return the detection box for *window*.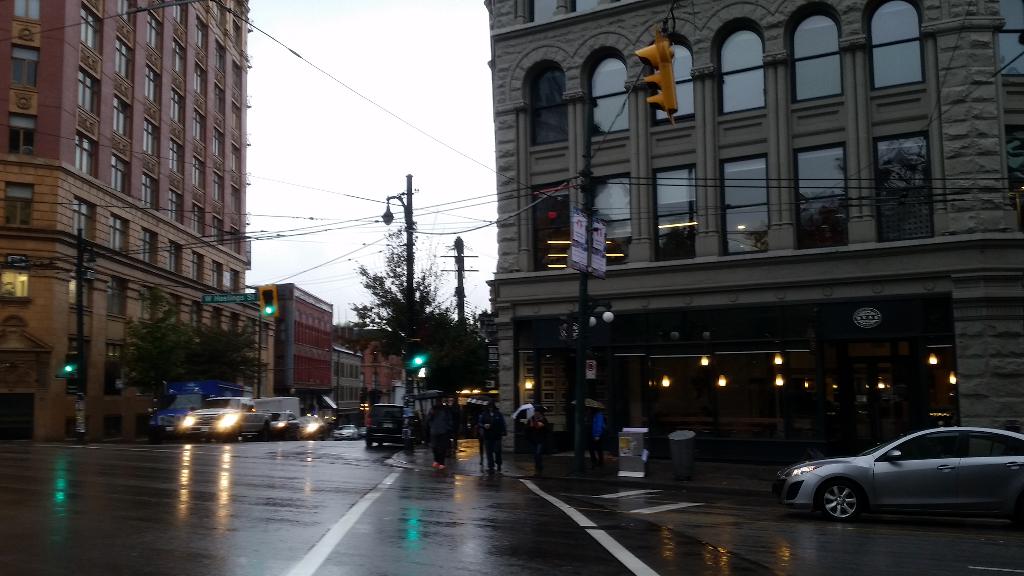
(left=77, top=66, right=100, bottom=116).
